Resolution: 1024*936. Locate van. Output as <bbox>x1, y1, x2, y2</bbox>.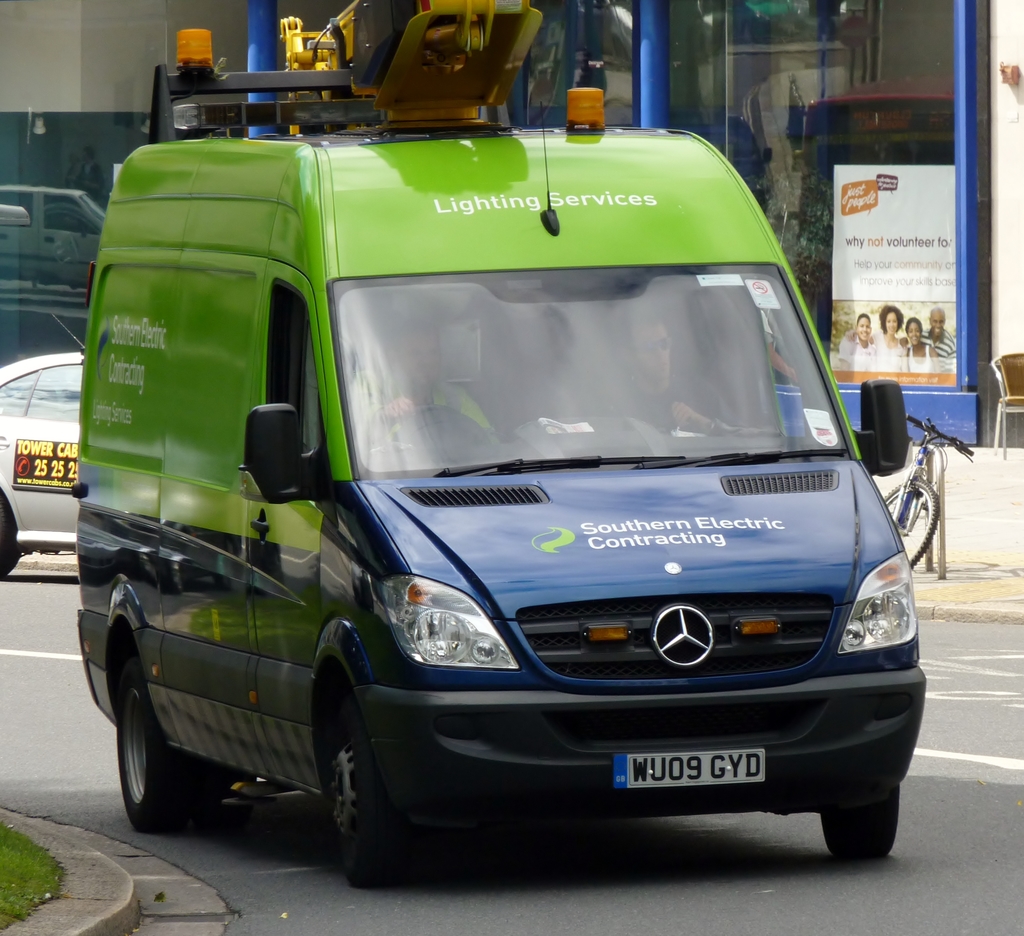
<bbox>74, 0, 927, 885</bbox>.
